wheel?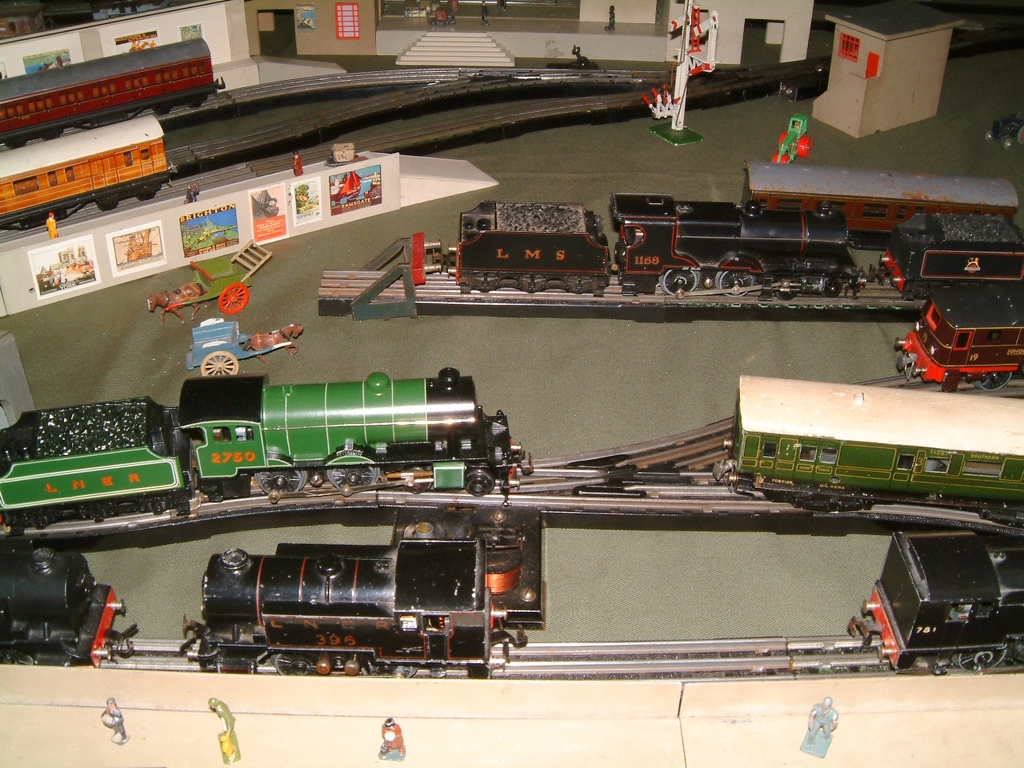
<bbox>1003, 138, 1010, 148</bbox>
